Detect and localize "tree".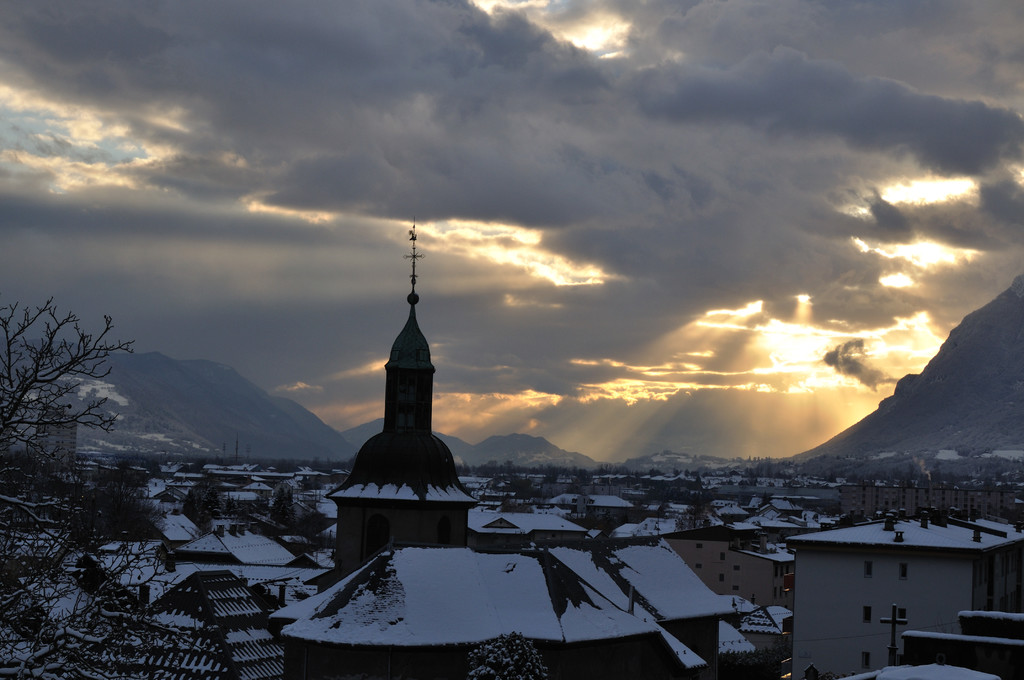
Localized at 760/489/772/506.
